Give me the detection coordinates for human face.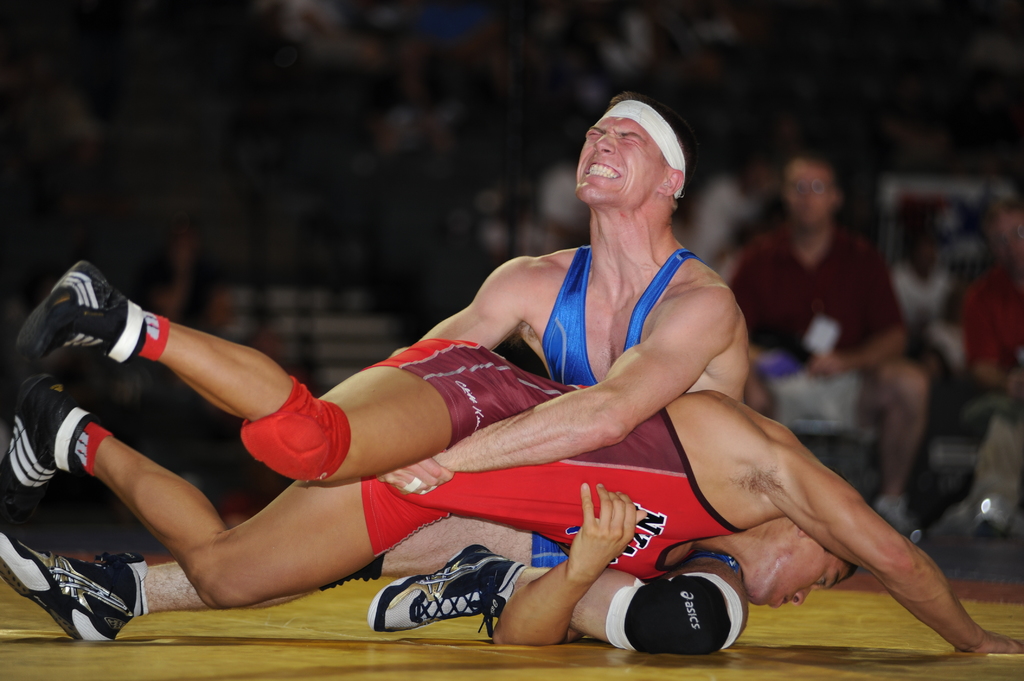
<region>741, 536, 850, 607</region>.
